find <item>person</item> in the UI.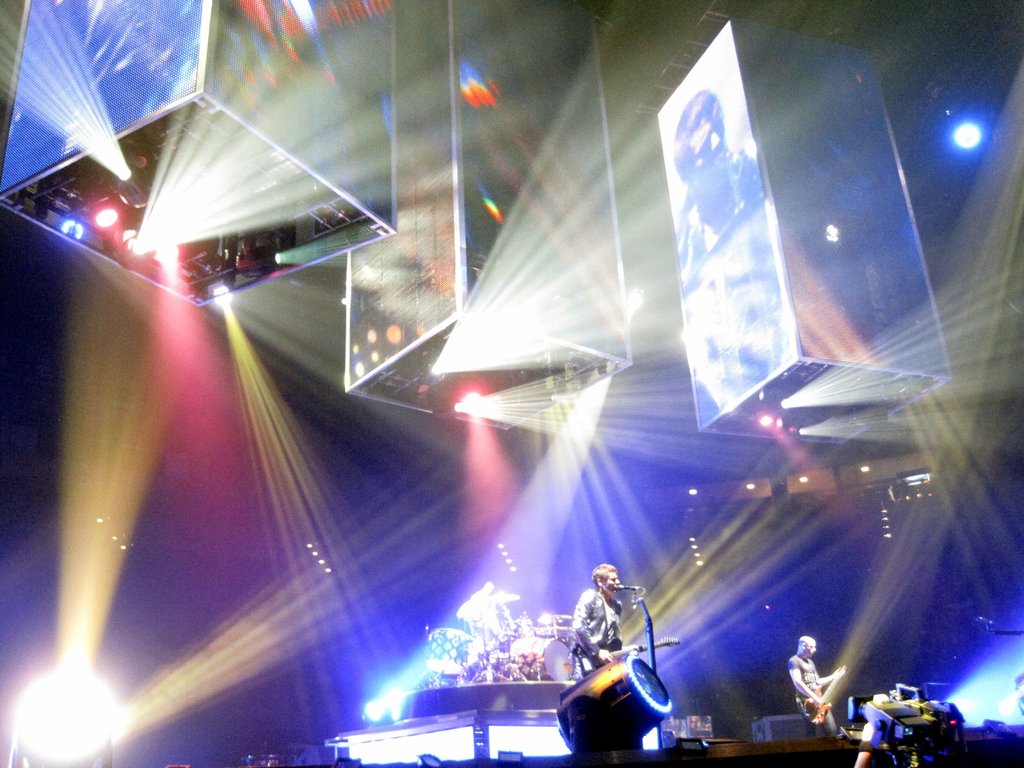
UI element at pyautogui.locateOnScreen(780, 637, 826, 719).
